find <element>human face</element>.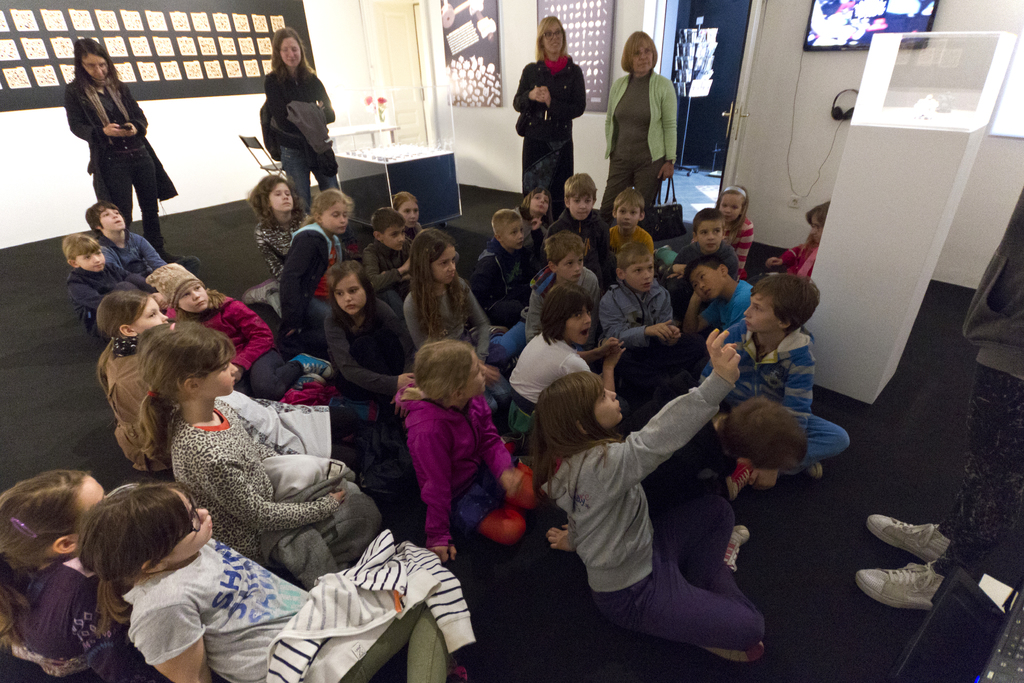
bbox=(506, 220, 524, 247).
